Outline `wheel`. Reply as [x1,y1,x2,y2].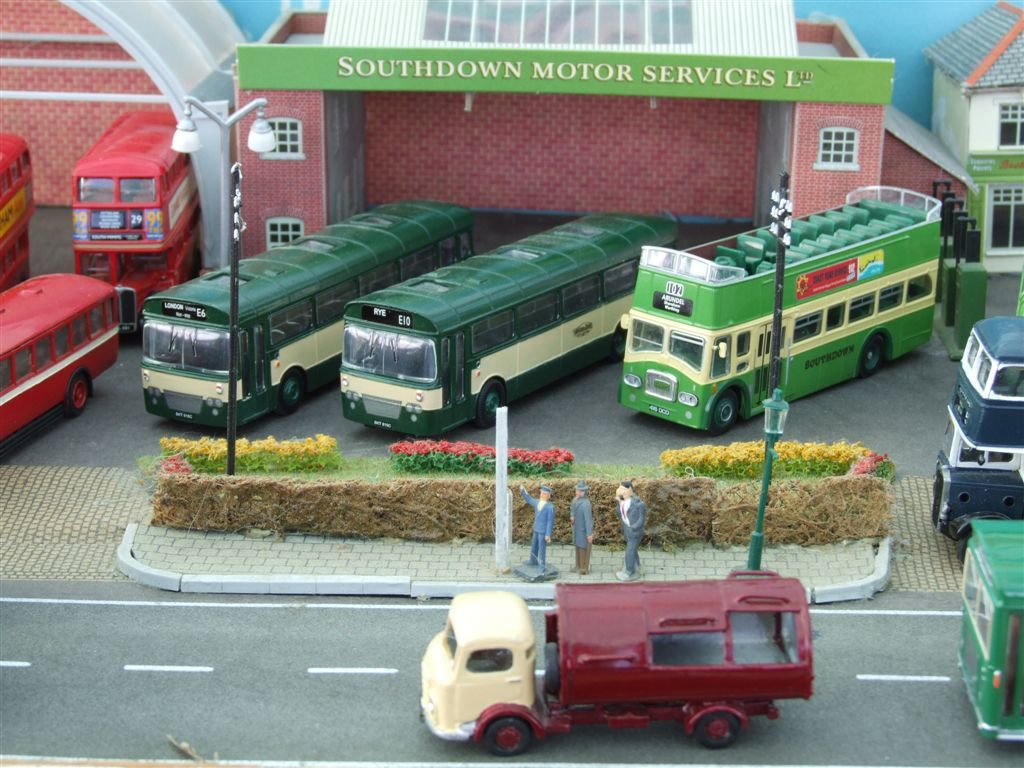
[278,366,317,419].
